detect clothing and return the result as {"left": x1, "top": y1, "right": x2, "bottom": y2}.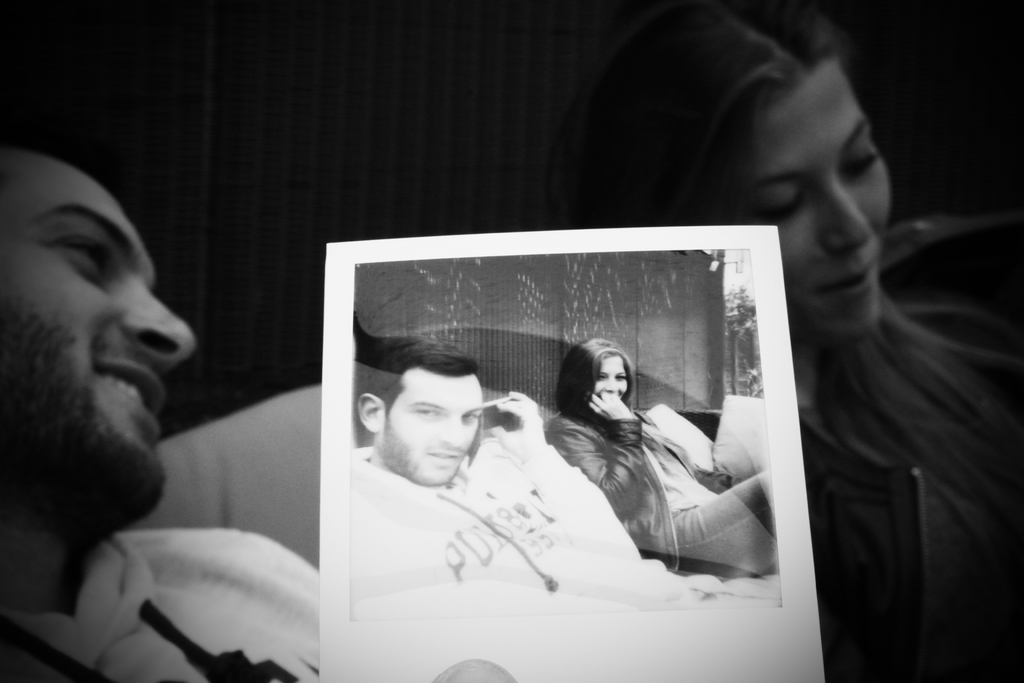
{"left": 543, "top": 413, "right": 774, "bottom": 564}.
